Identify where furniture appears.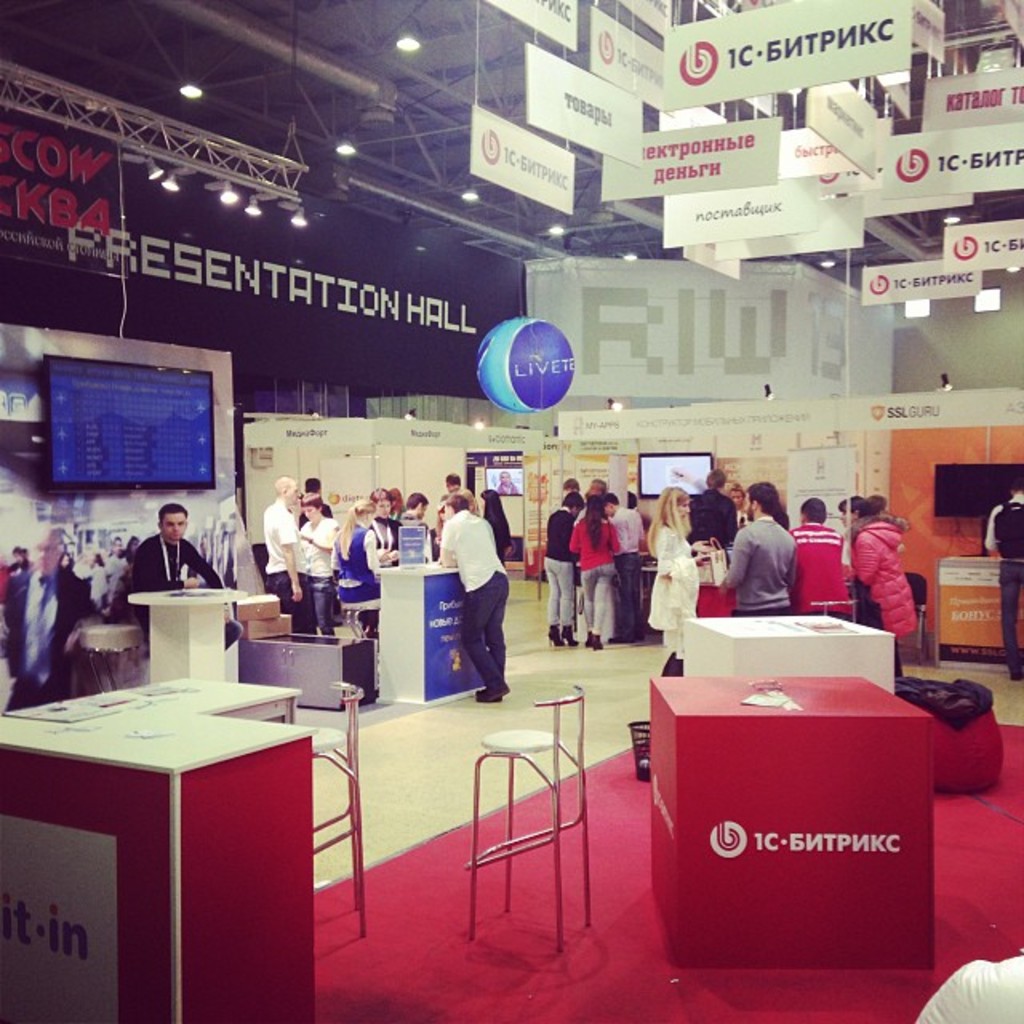
Appears at 0:672:320:1022.
